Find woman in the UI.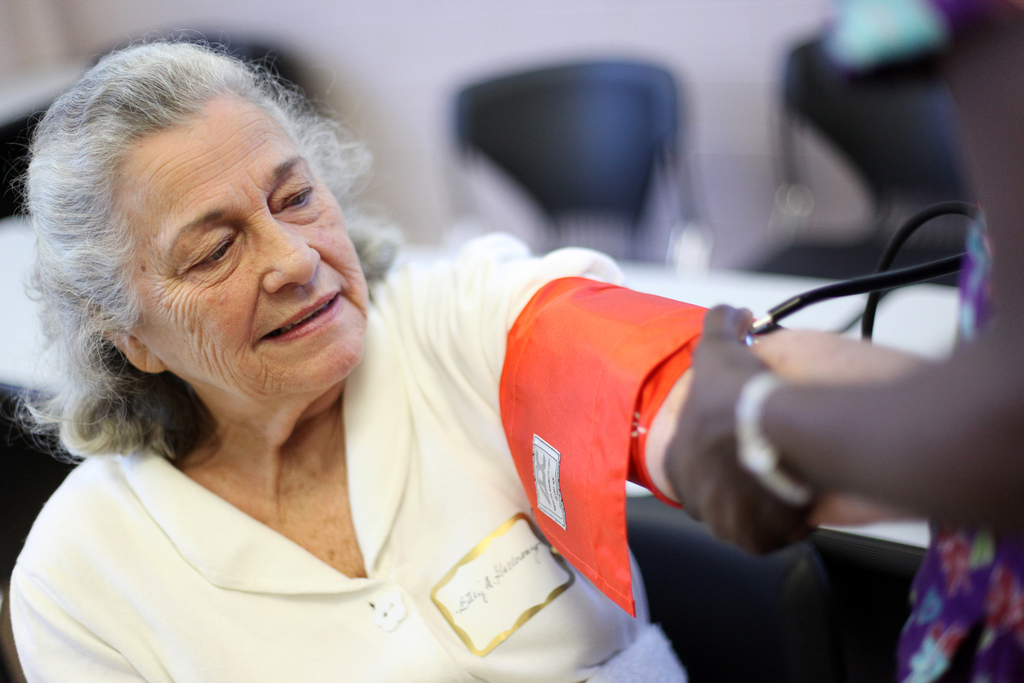
UI element at [left=667, top=0, right=1023, bottom=682].
